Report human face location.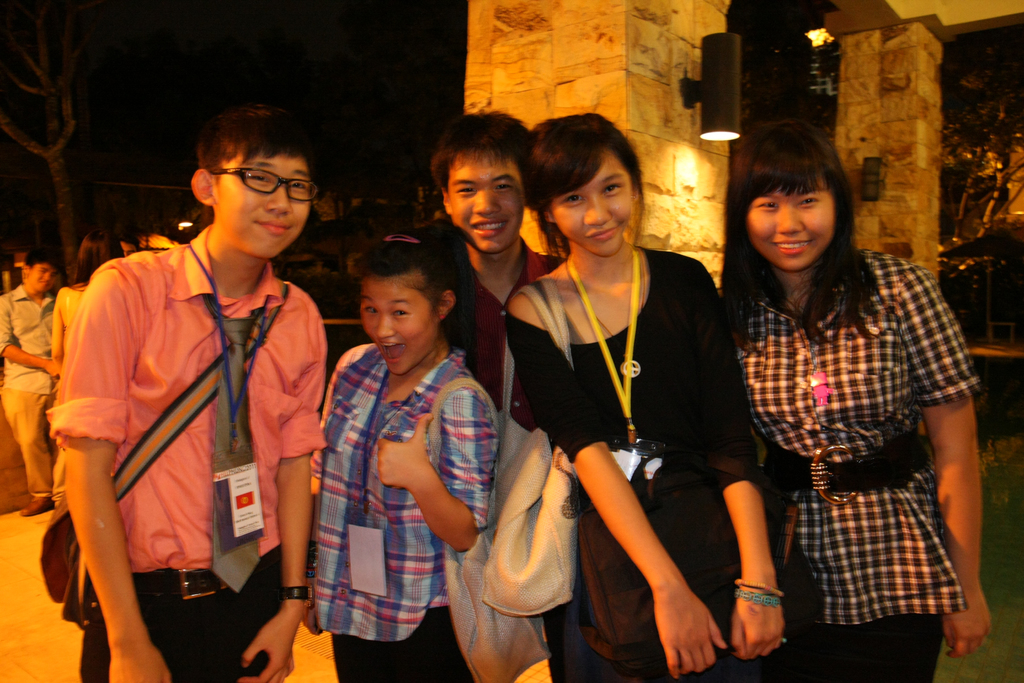
Report: 547,153,631,258.
